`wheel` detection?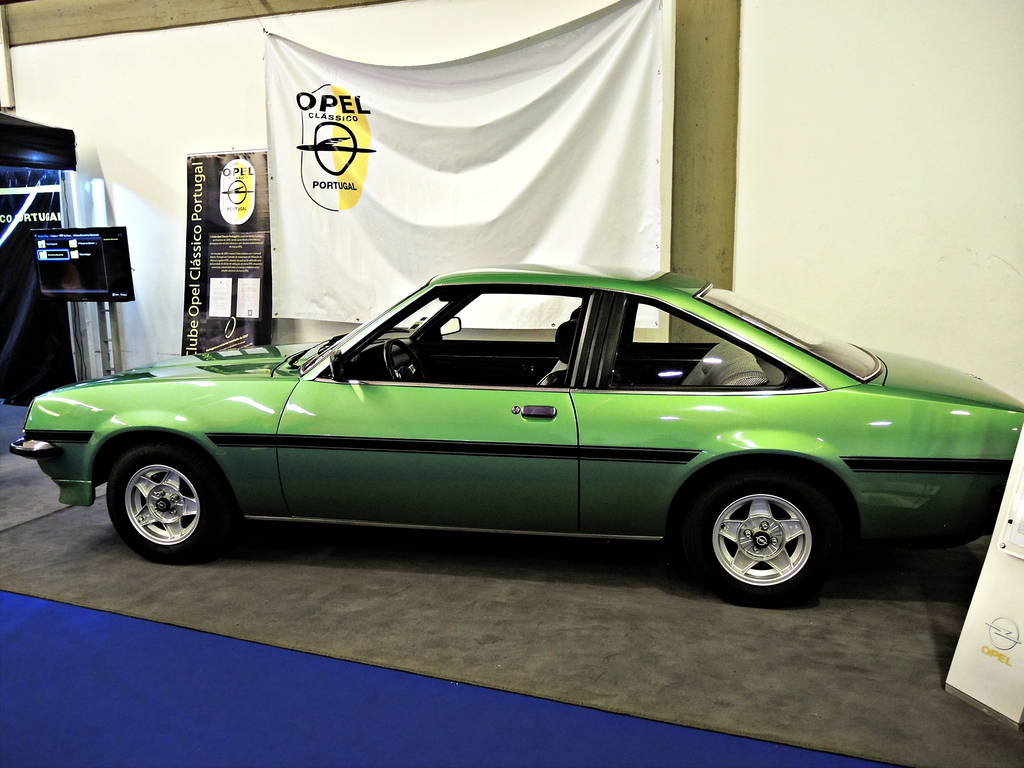
locate(685, 479, 842, 602)
